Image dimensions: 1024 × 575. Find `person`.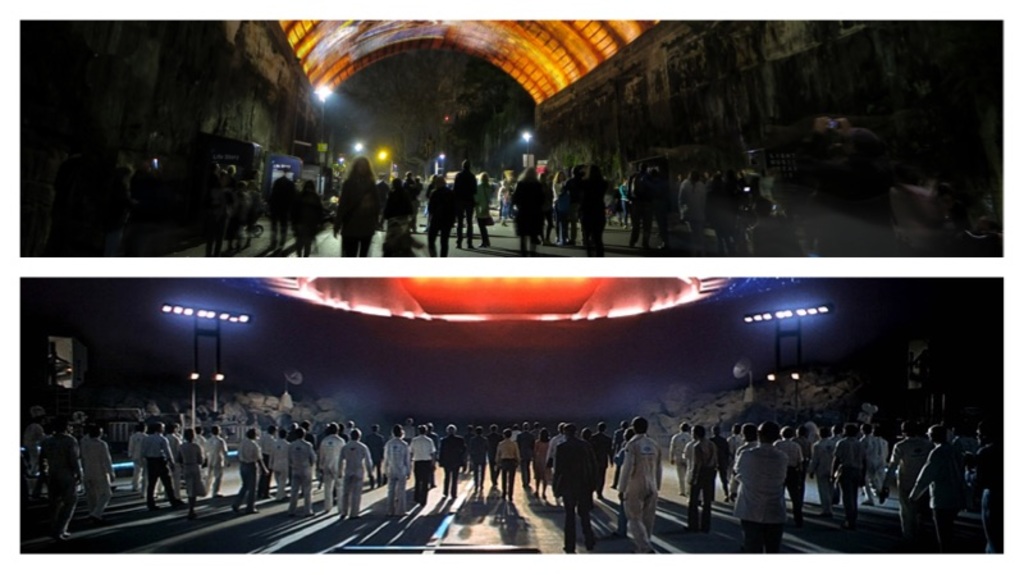
Rect(827, 426, 844, 506).
